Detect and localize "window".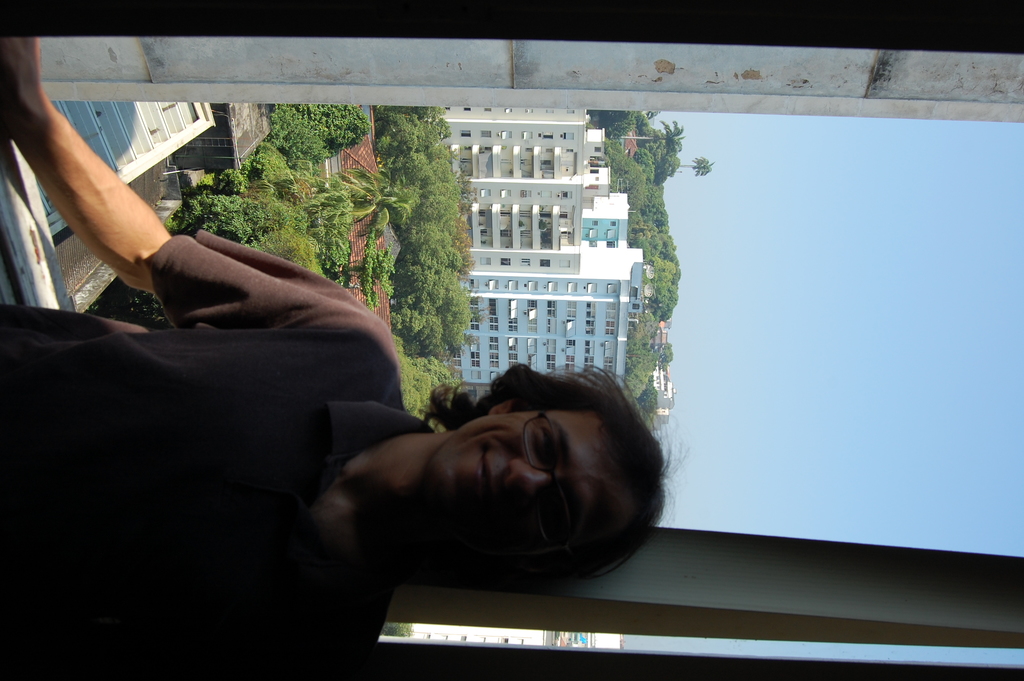
Localized at detection(519, 257, 529, 267).
